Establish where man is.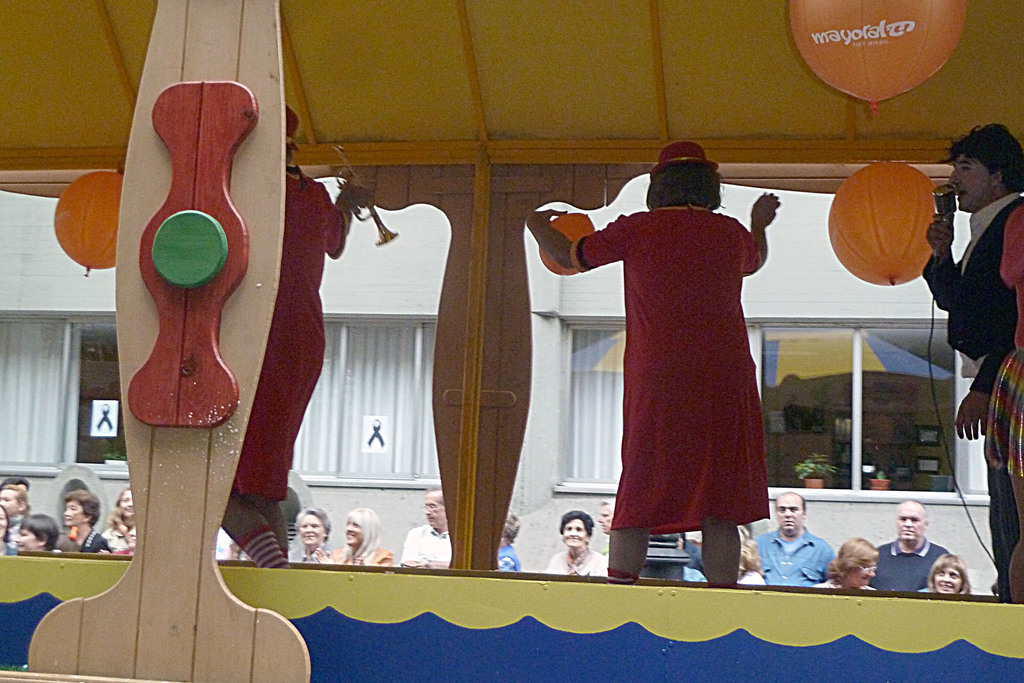
Established at [x1=748, y1=486, x2=834, y2=584].
